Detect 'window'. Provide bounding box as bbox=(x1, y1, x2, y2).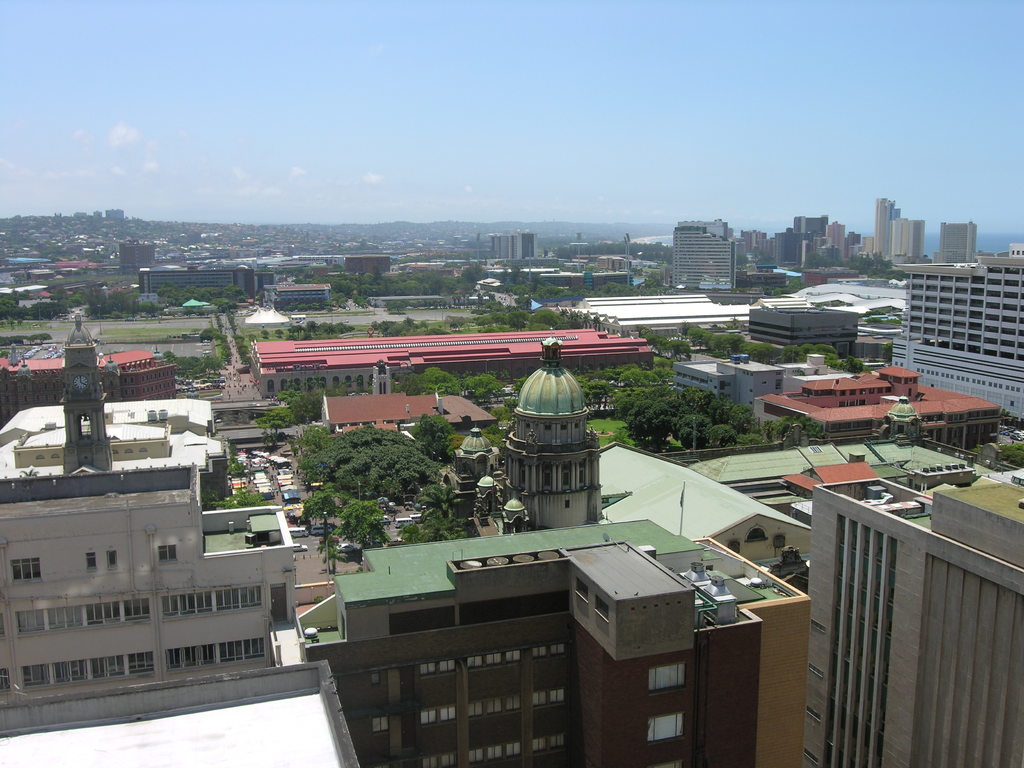
bbox=(158, 547, 175, 564).
